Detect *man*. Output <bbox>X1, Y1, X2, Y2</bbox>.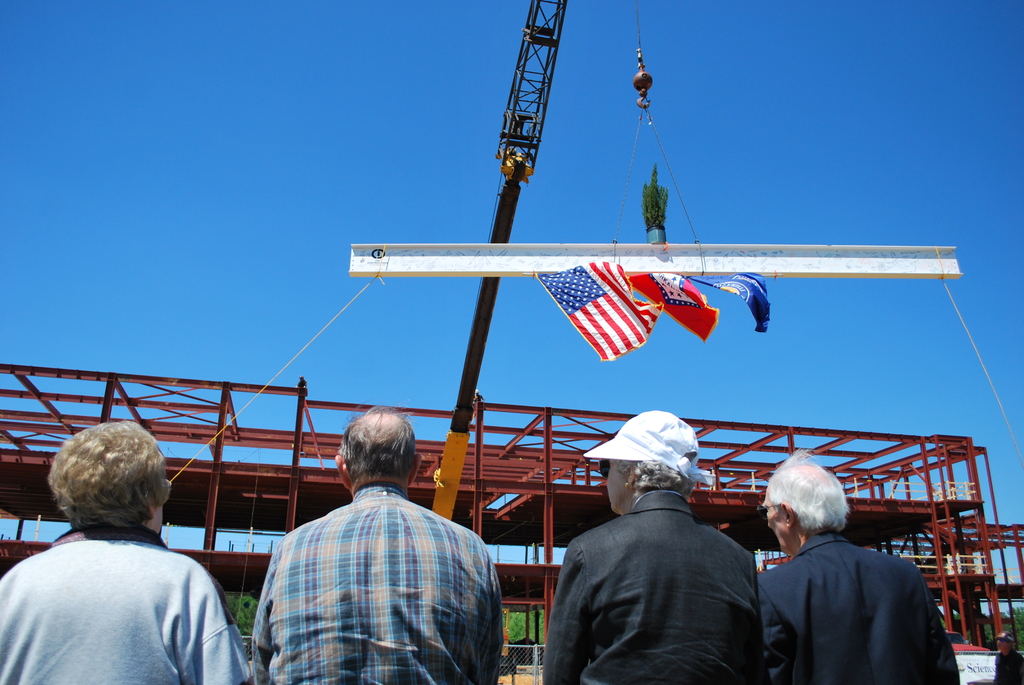
<bbox>760, 449, 964, 684</bbox>.
